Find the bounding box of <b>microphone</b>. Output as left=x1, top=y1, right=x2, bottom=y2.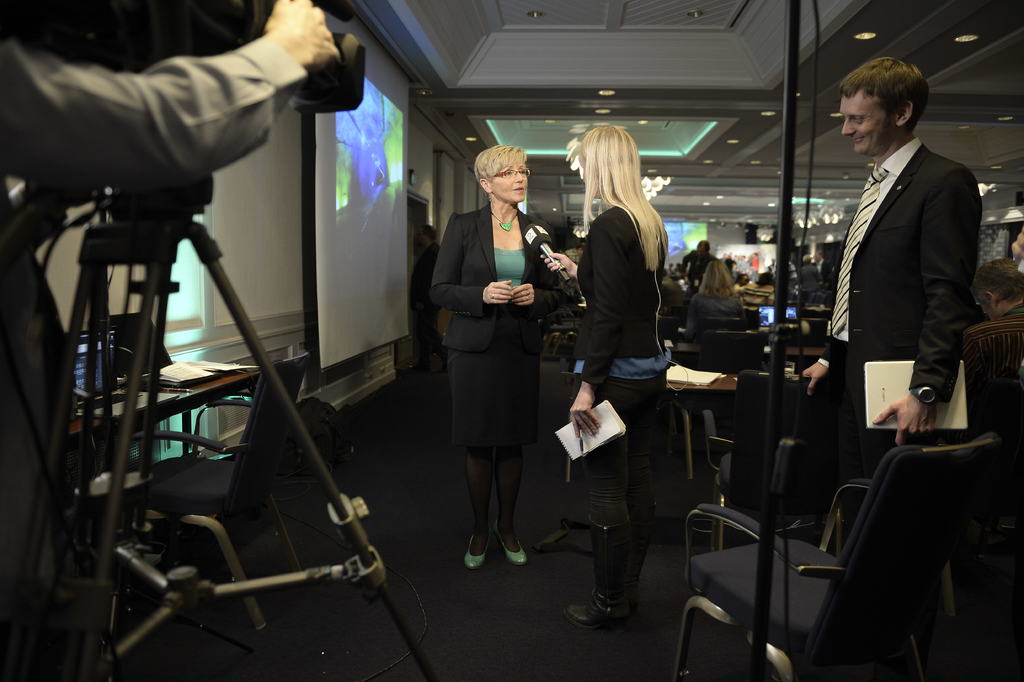
left=522, top=222, right=574, bottom=289.
